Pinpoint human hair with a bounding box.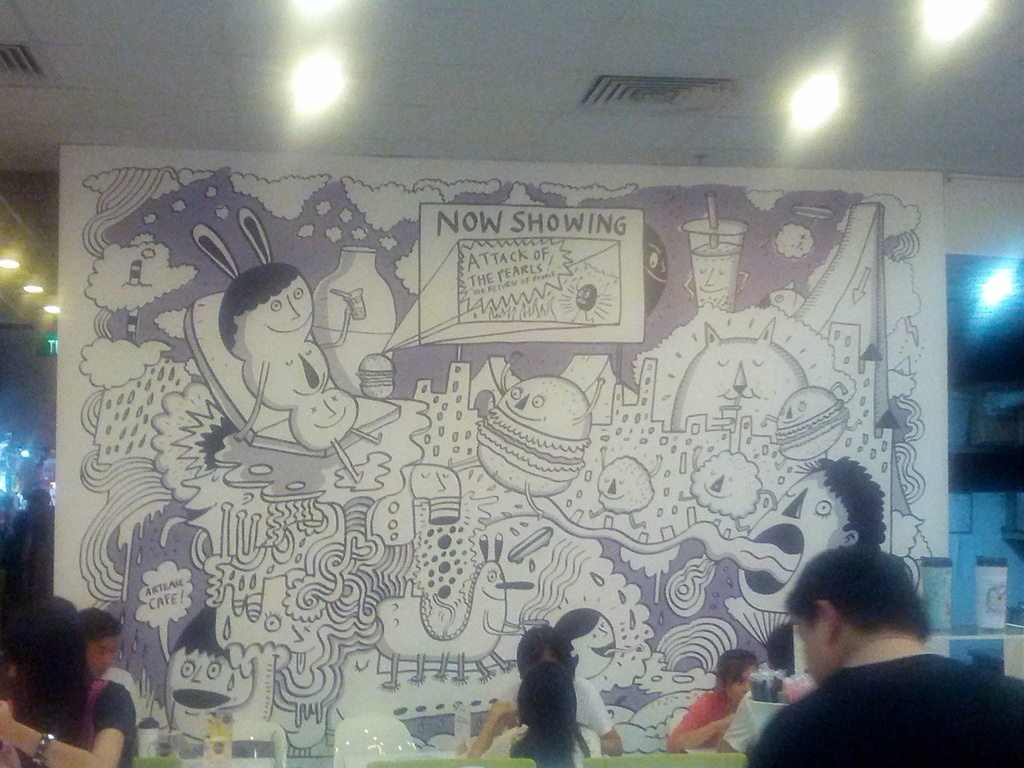
bbox=(79, 605, 123, 645).
